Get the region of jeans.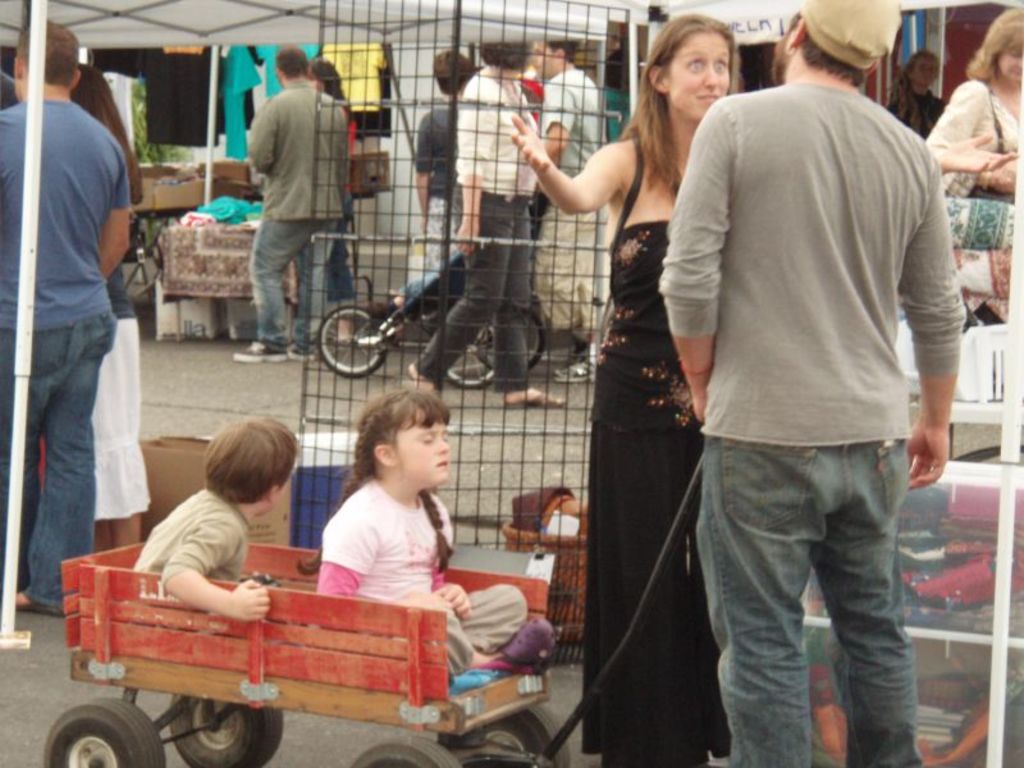
<box>1,310,115,600</box>.
